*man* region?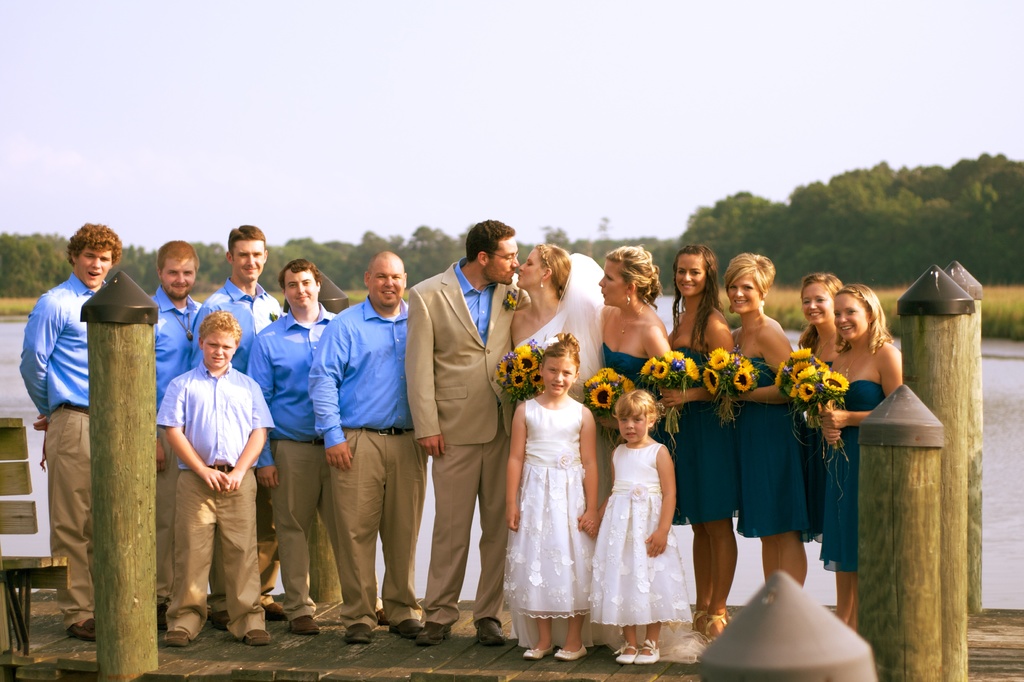
193:225:303:624
